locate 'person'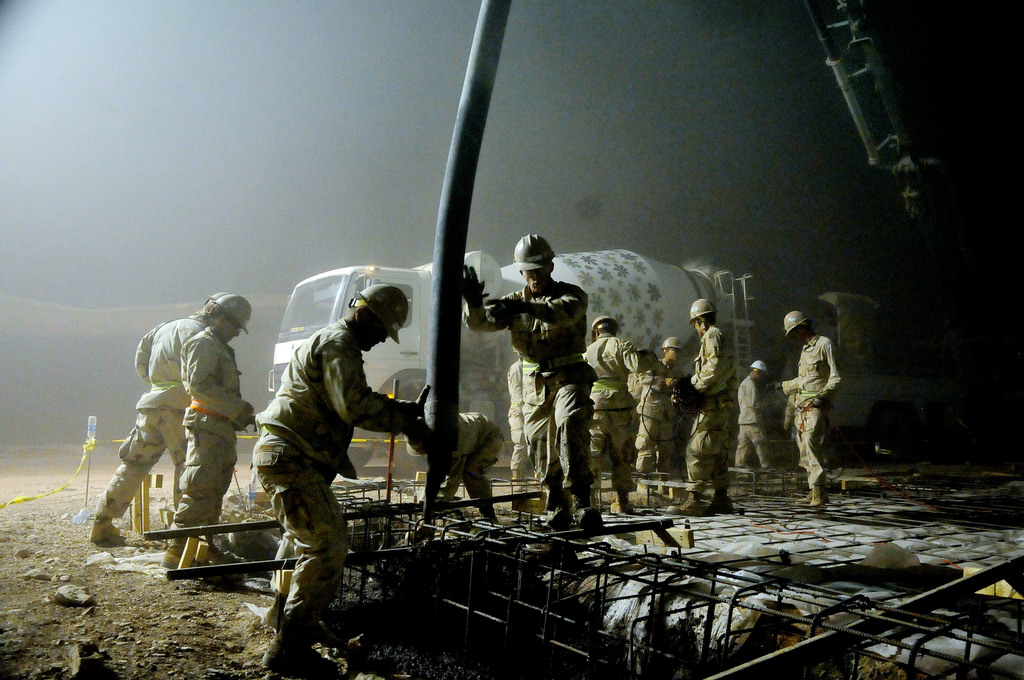
462:235:606:566
